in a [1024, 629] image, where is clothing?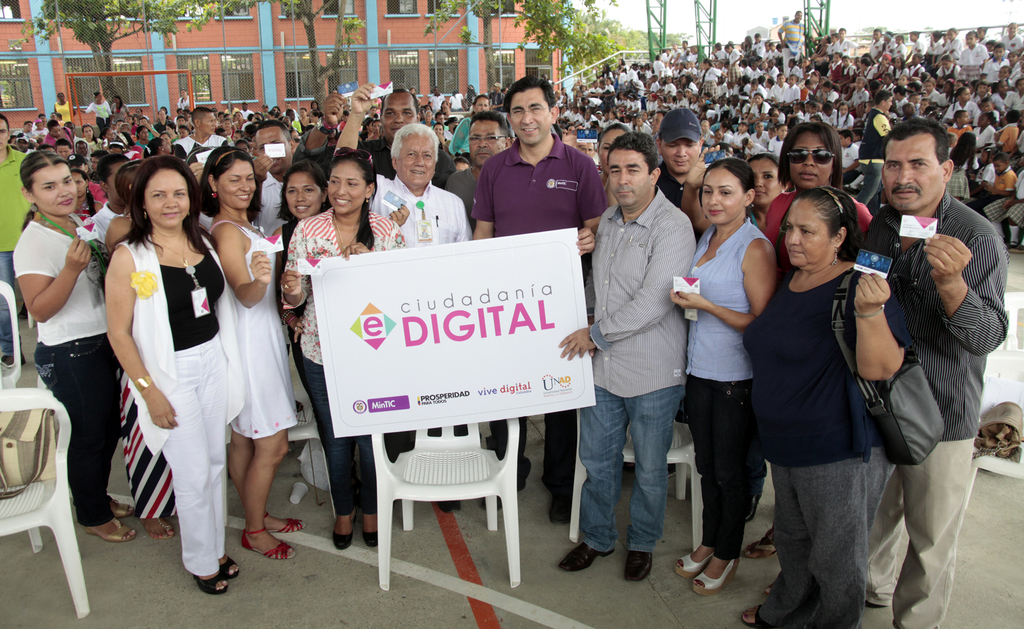
select_region(782, 20, 803, 78).
